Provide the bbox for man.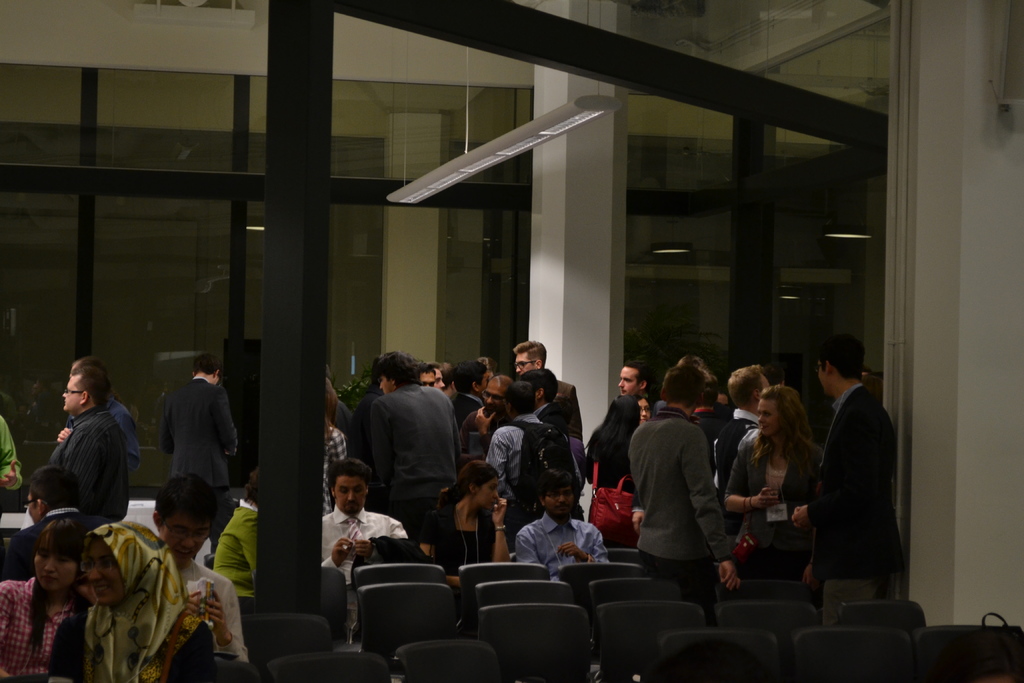
146:473:251:659.
